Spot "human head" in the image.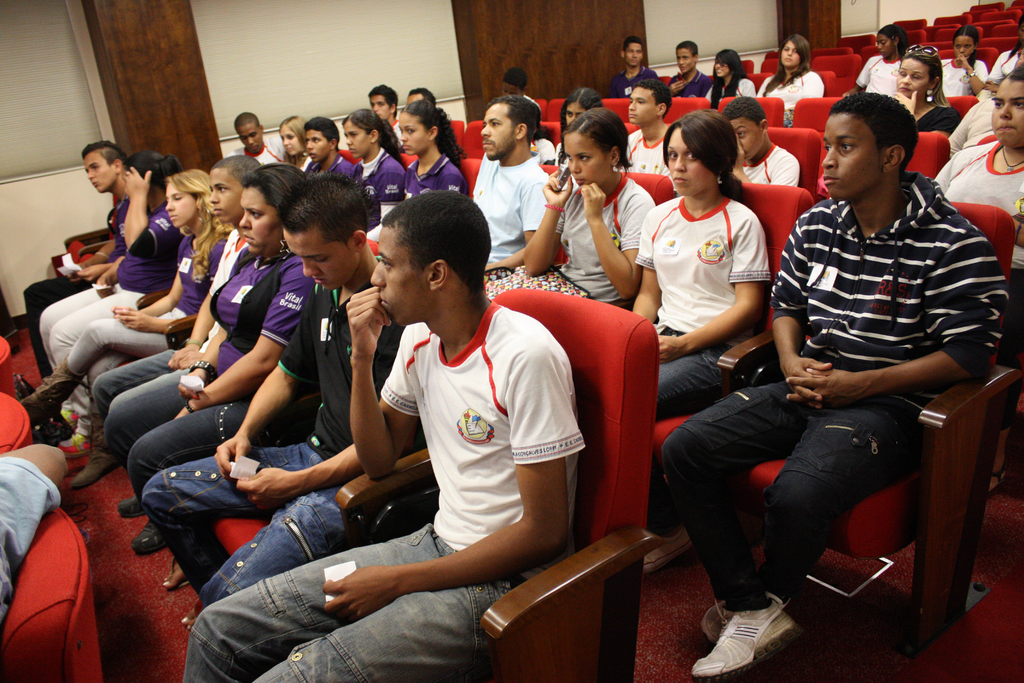
"human head" found at <bbox>500, 68, 529, 95</bbox>.
